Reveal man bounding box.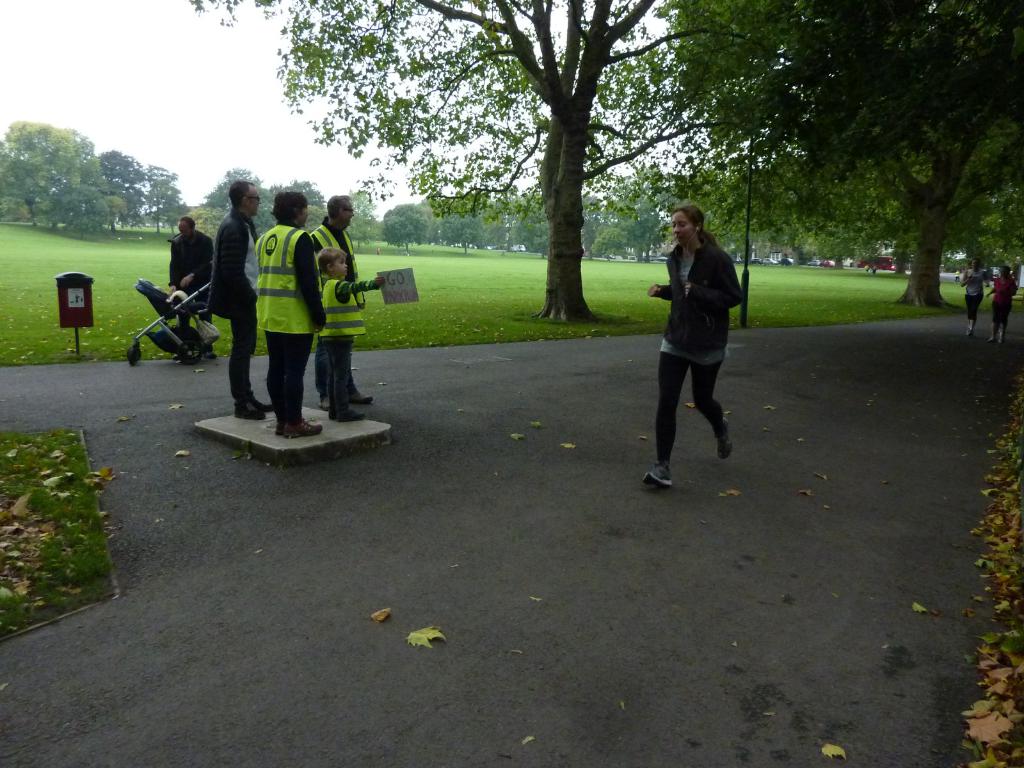
Revealed: box(208, 175, 276, 422).
